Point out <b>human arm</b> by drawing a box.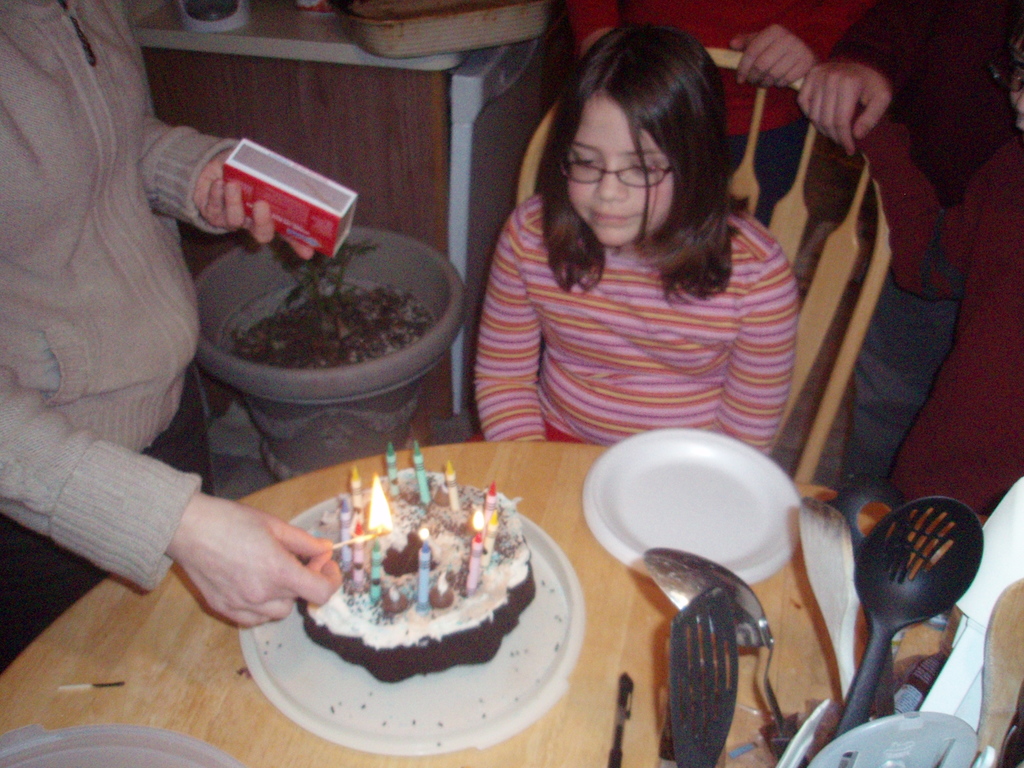
x1=723, y1=0, x2=870, y2=95.
